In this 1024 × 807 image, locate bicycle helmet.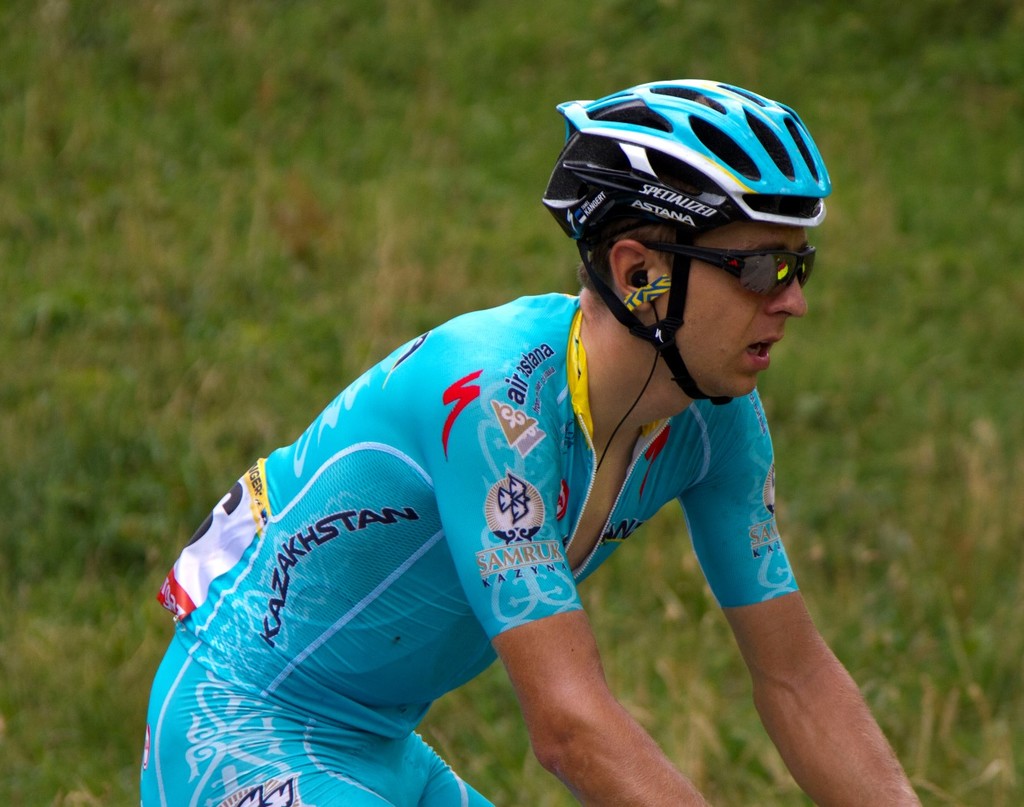
Bounding box: box=[549, 73, 832, 437].
